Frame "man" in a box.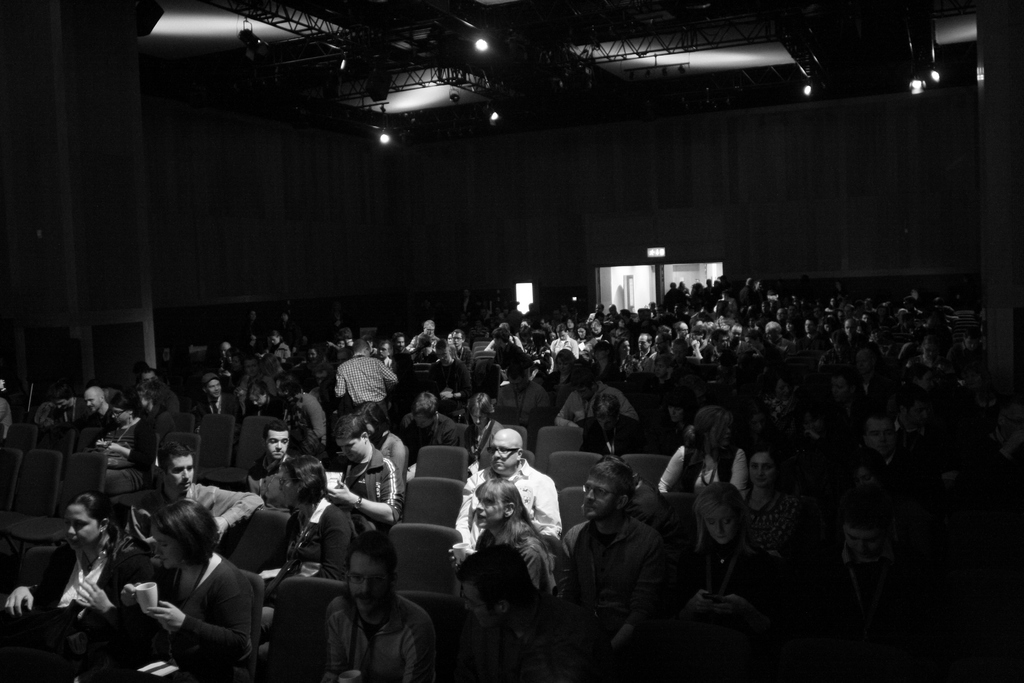
{"left": 797, "top": 313, "right": 816, "bottom": 343}.
